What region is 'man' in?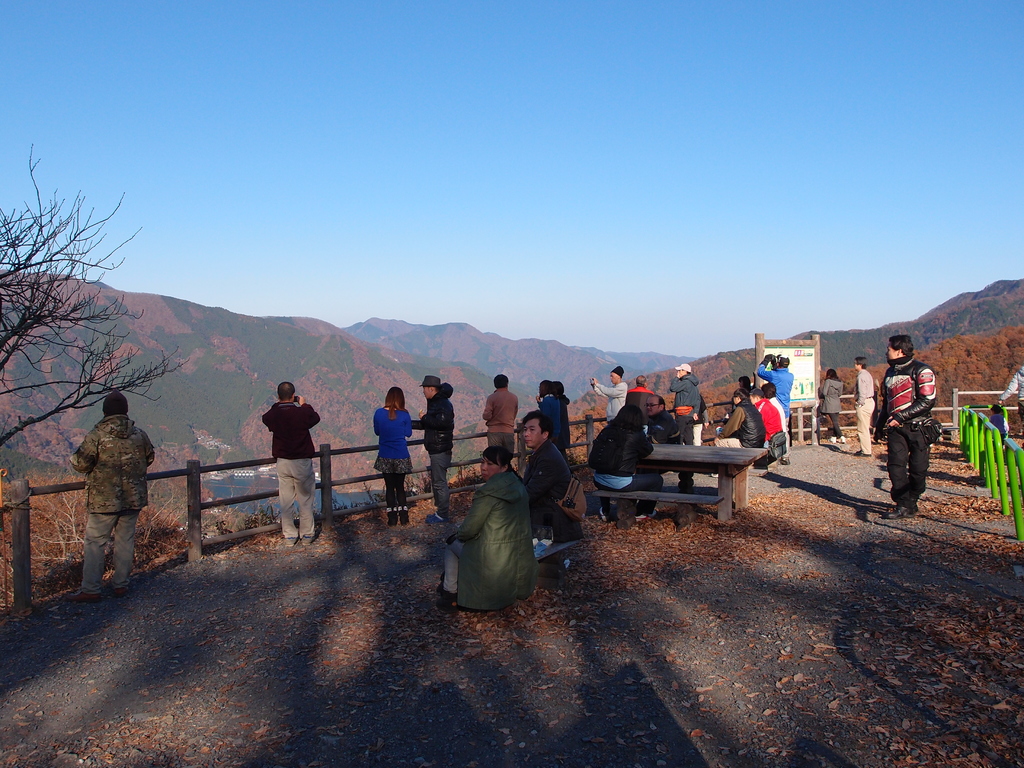
524:413:589:563.
